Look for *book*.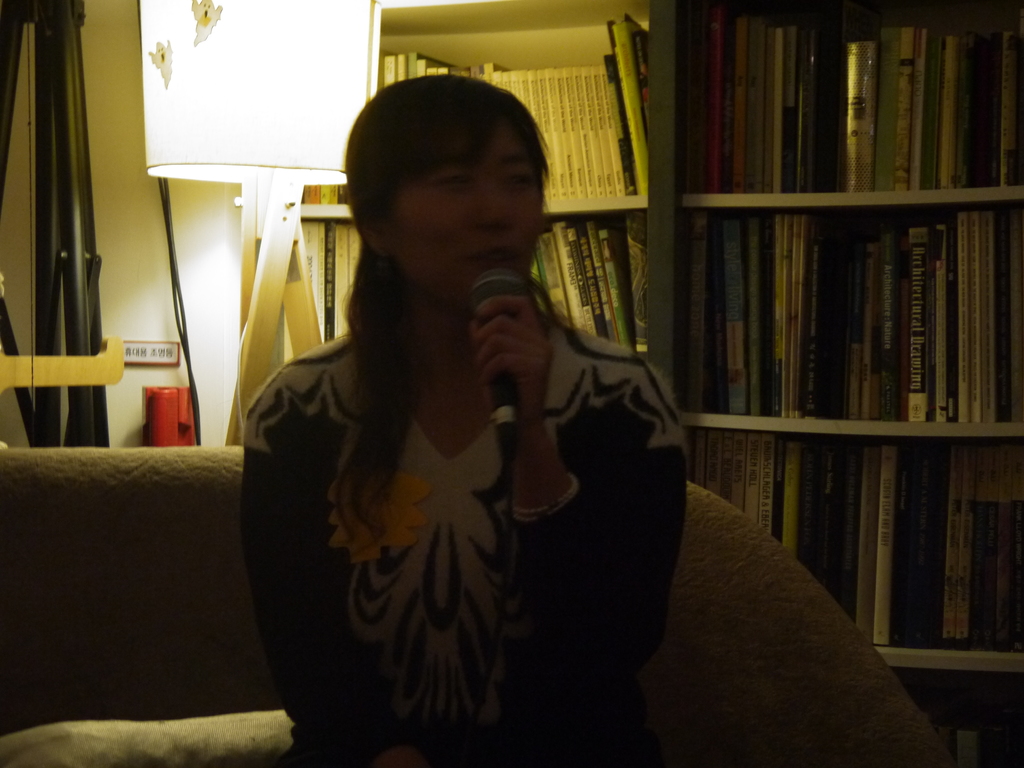
Found: x1=796, y1=433, x2=819, y2=574.
